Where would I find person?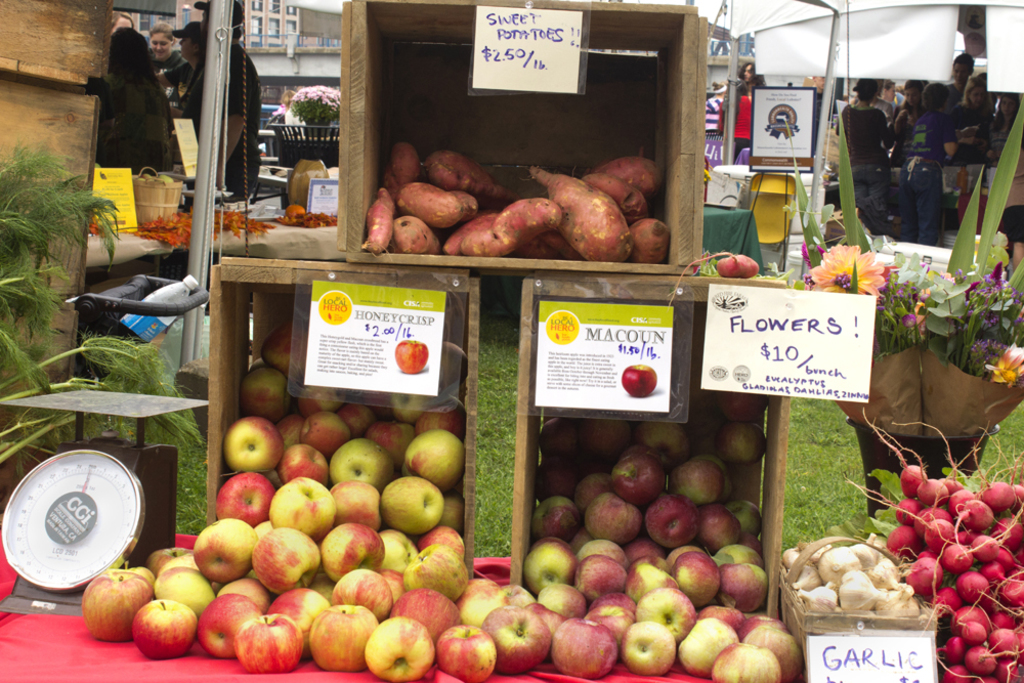
At left=738, top=58, right=767, bottom=98.
